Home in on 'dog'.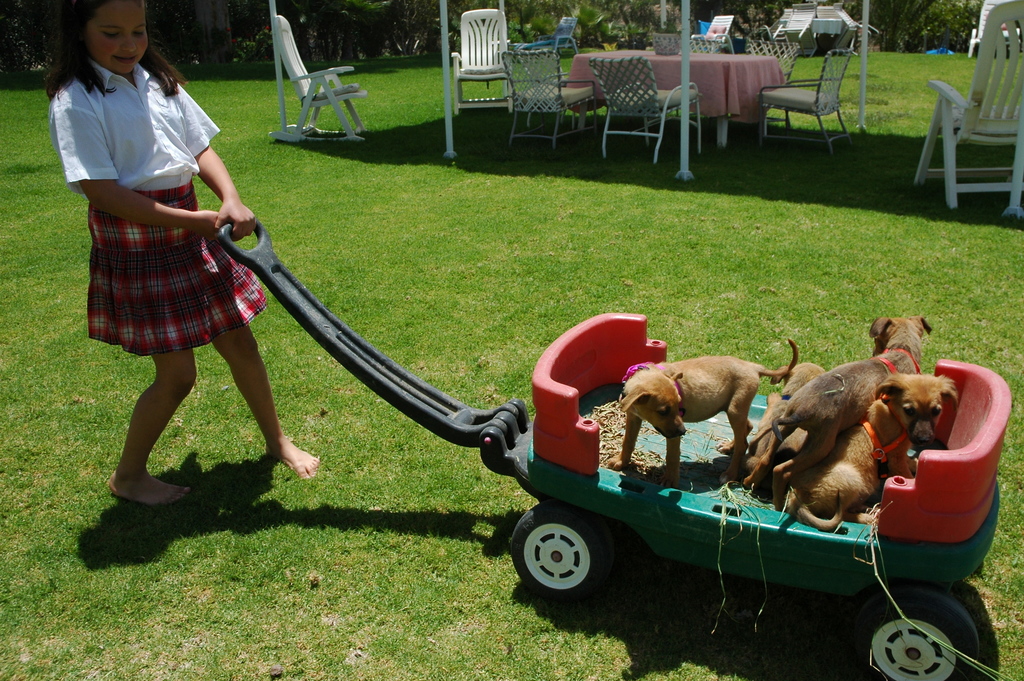
Homed in at BBox(784, 369, 966, 528).
